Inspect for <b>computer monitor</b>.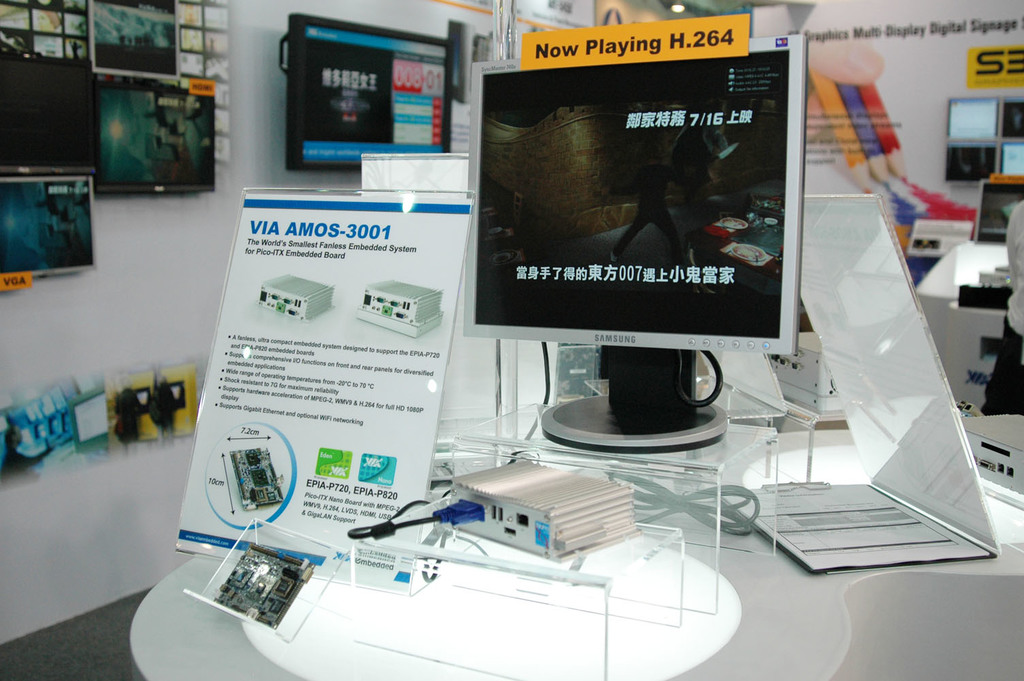
Inspection: 1003,91,1023,140.
